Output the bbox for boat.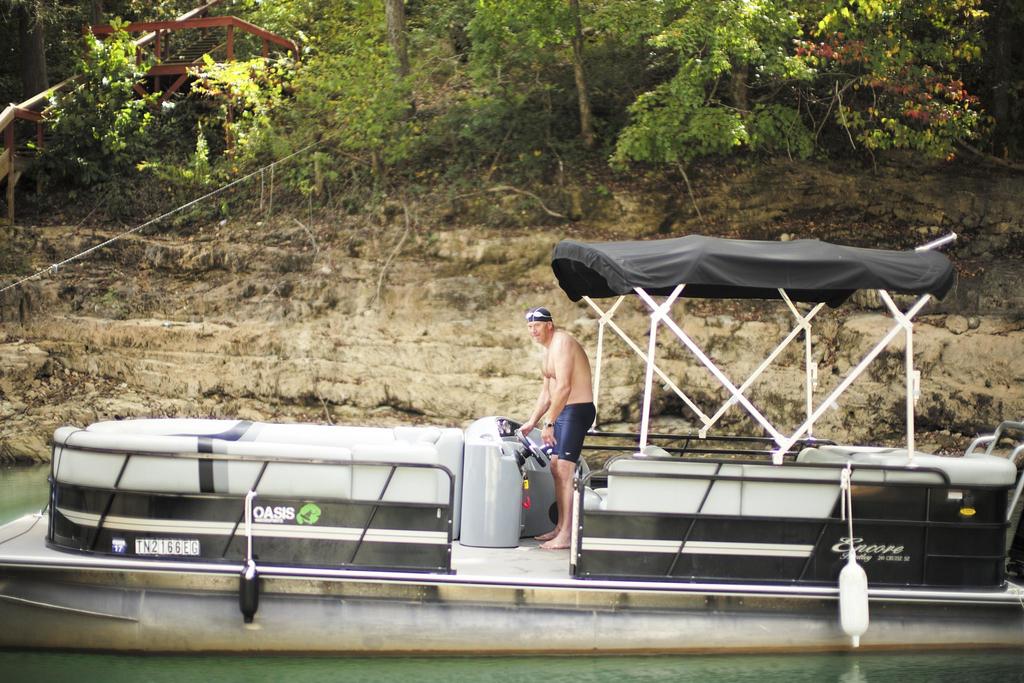
detection(8, 276, 1023, 609).
